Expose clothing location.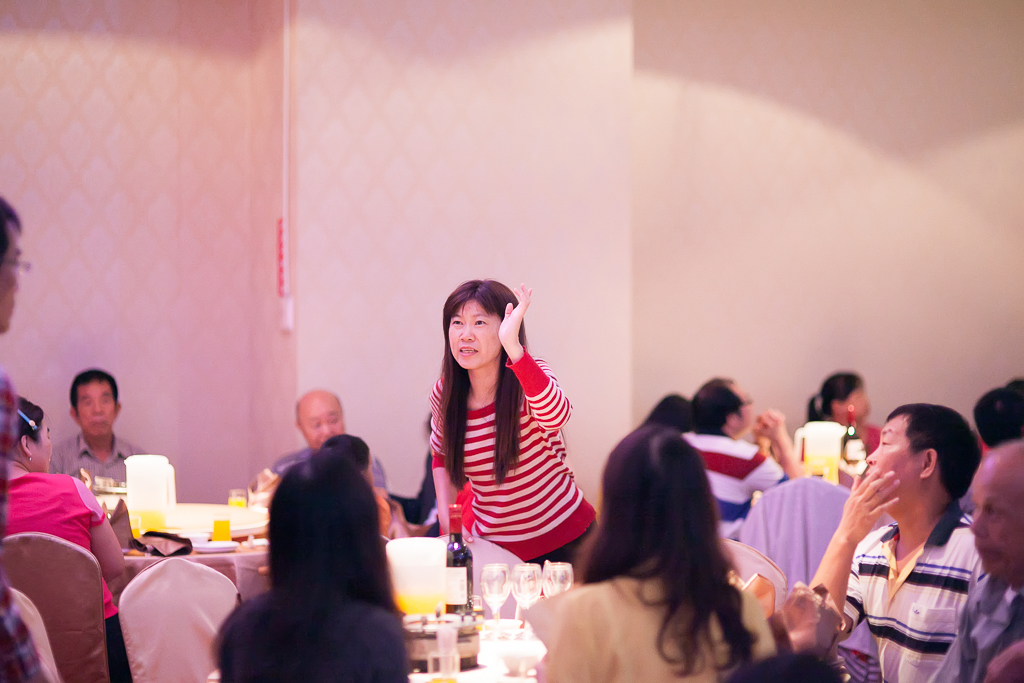
Exposed at (50, 431, 150, 485).
